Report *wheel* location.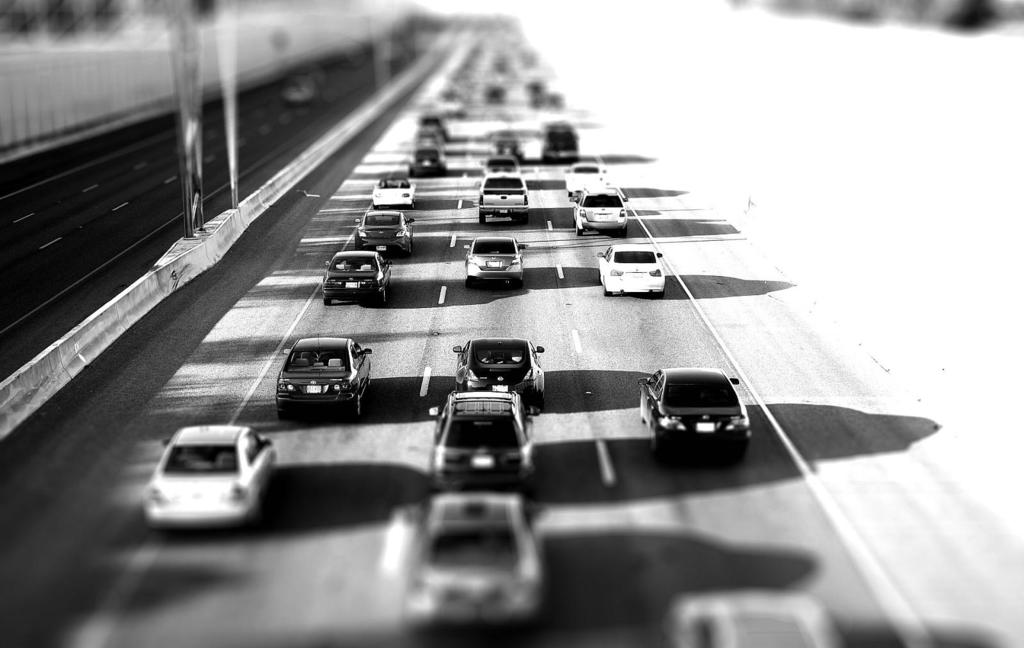
Report: {"left": 601, "top": 286, "right": 611, "bottom": 297}.
